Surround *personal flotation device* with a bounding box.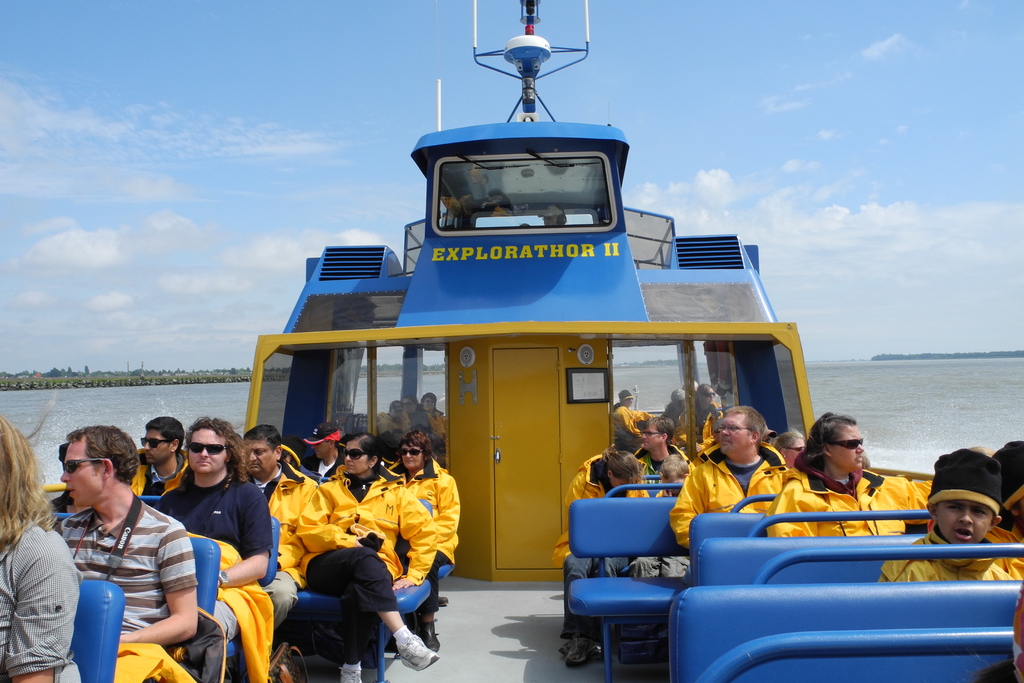
[292,458,426,599].
